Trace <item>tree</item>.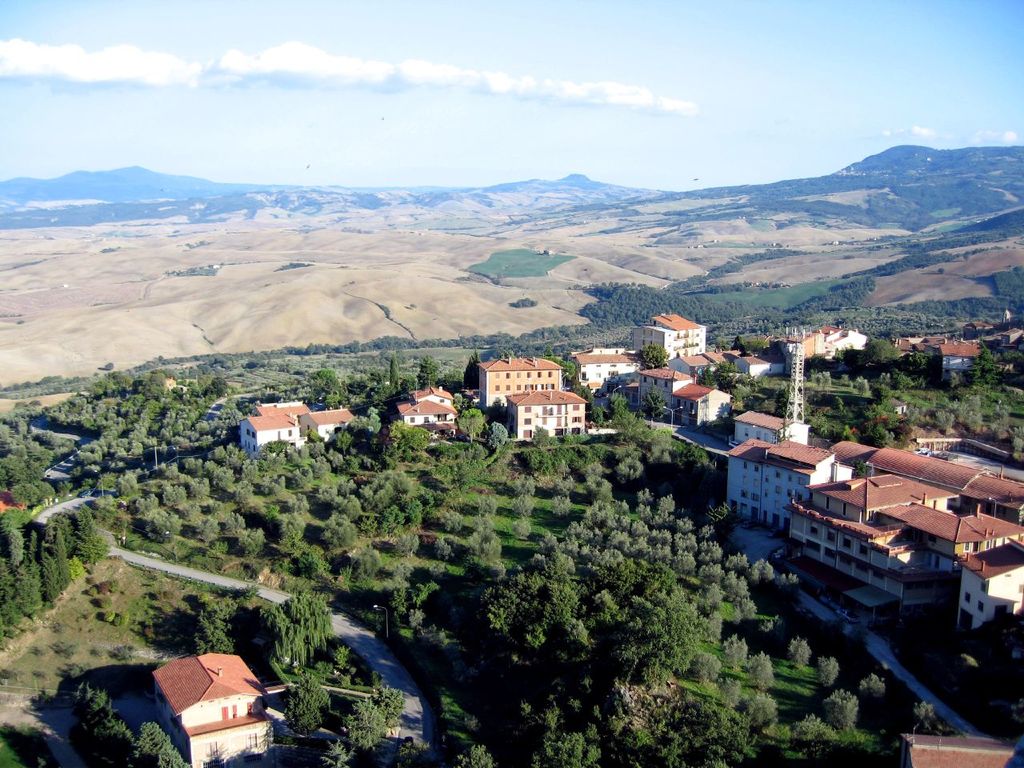
Traced to 614, 606, 674, 692.
